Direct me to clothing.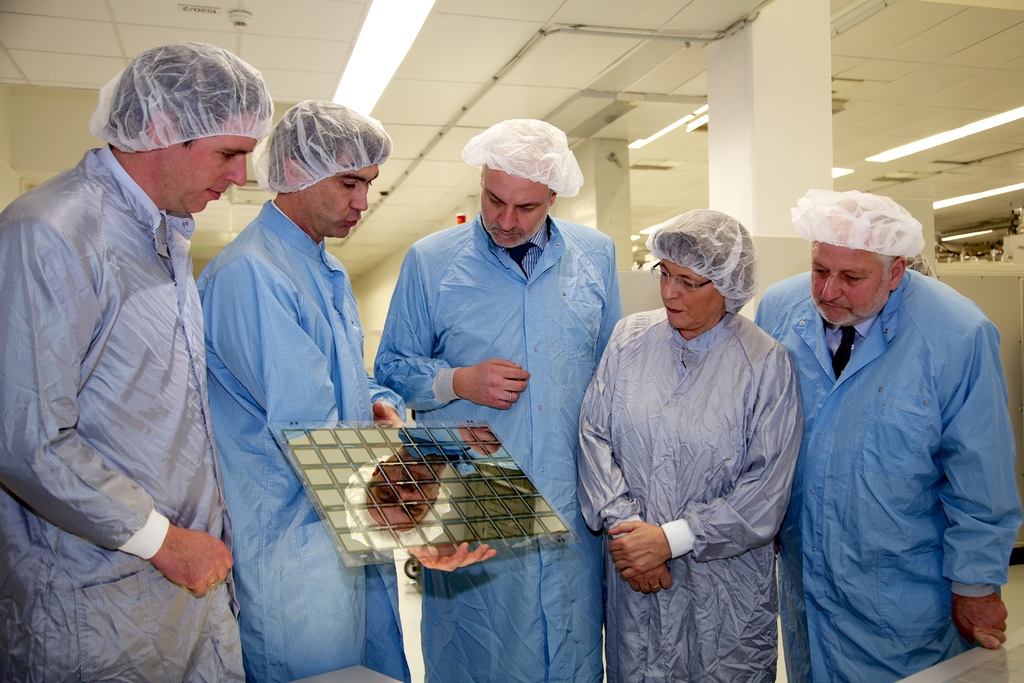
Direction: 756, 265, 1023, 682.
